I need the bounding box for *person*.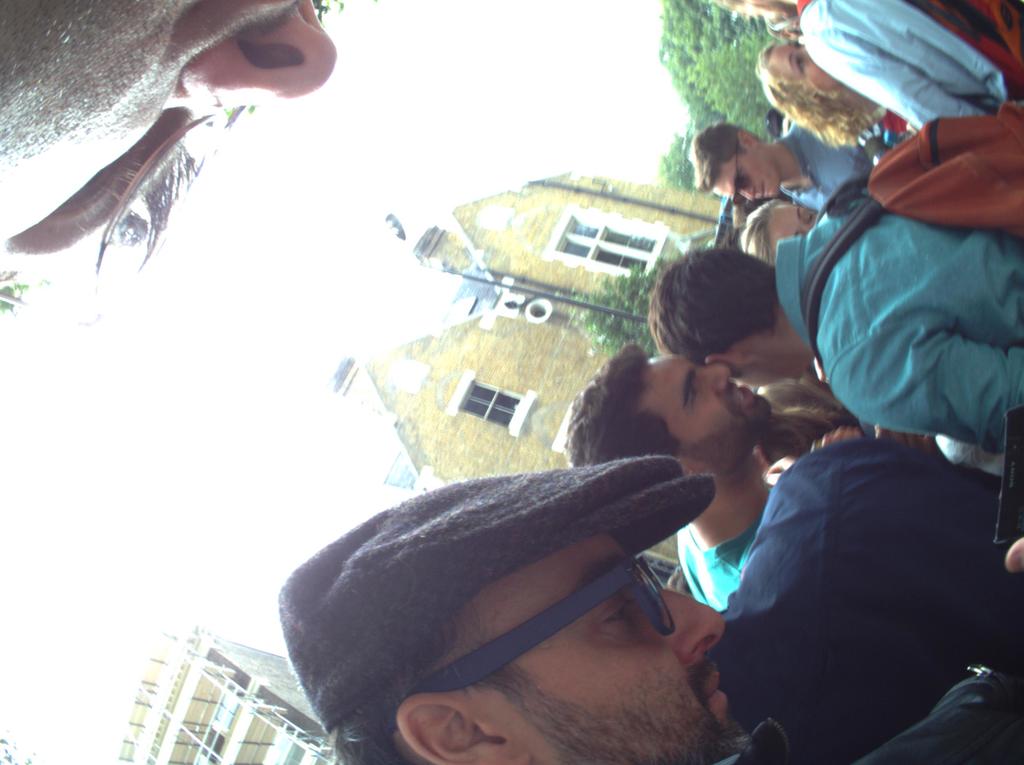
Here it is: l=0, t=10, r=362, b=332.
